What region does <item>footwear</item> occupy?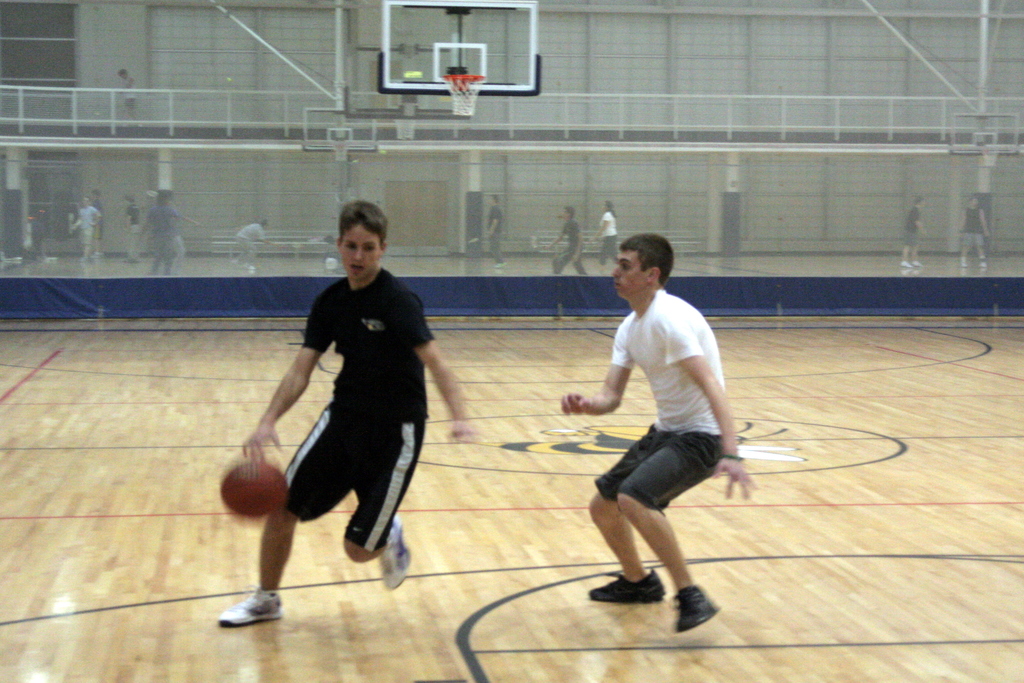
(217, 591, 282, 628).
